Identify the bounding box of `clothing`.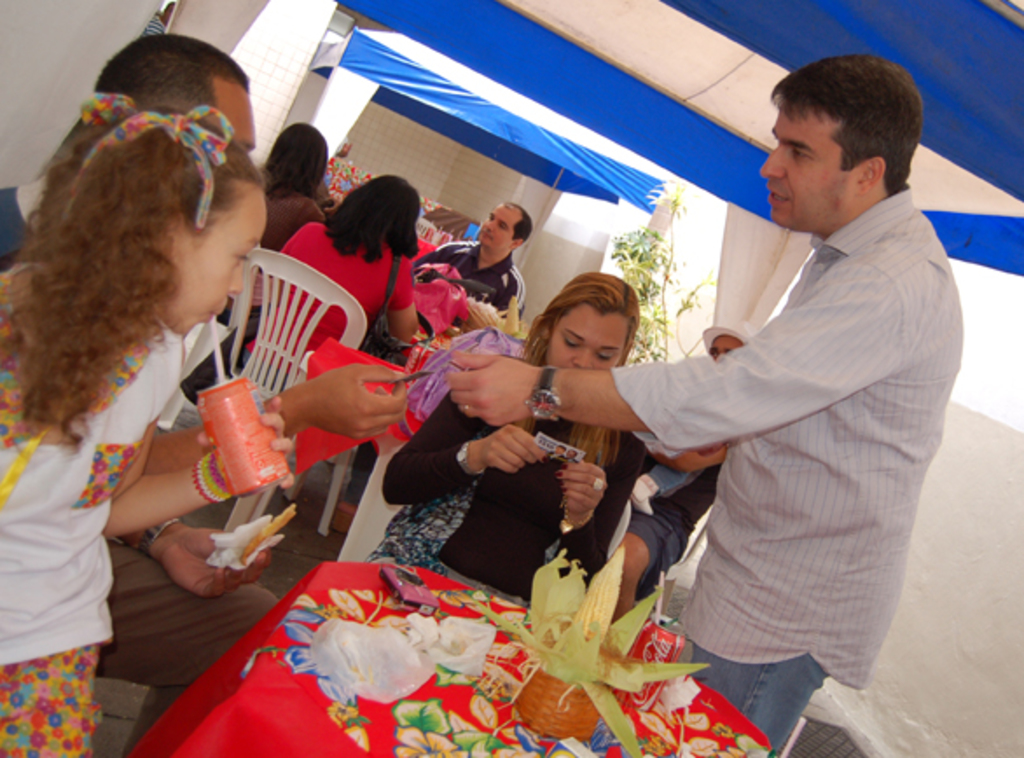
[left=636, top=96, right=965, bottom=735].
